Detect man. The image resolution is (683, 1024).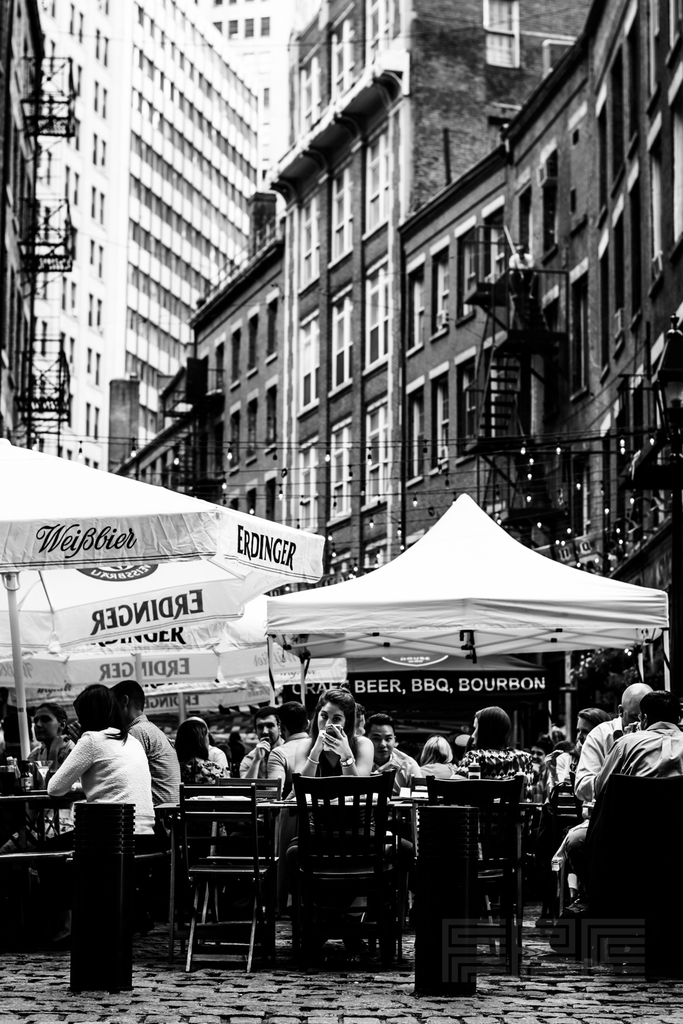
BBox(259, 700, 316, 786).
